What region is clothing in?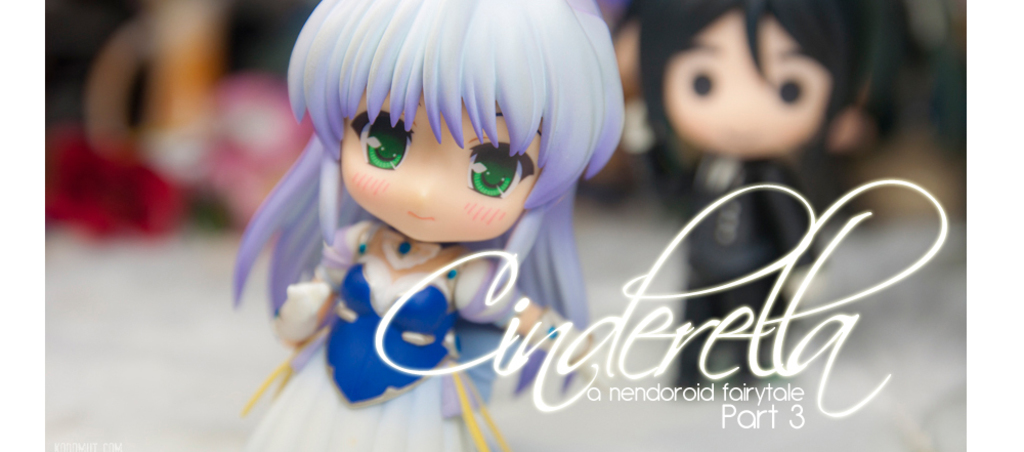
locate(257, 219, 503, 451).
